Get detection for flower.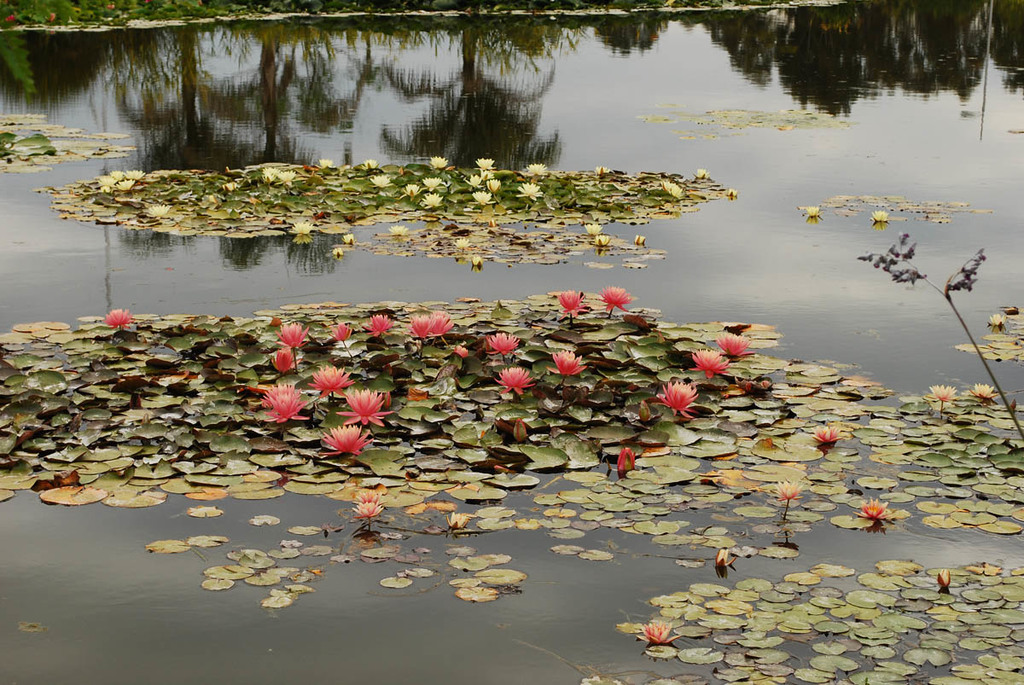
Detection: {"left": 430, "top": 158, "right": 440, "bottom": 169}.
